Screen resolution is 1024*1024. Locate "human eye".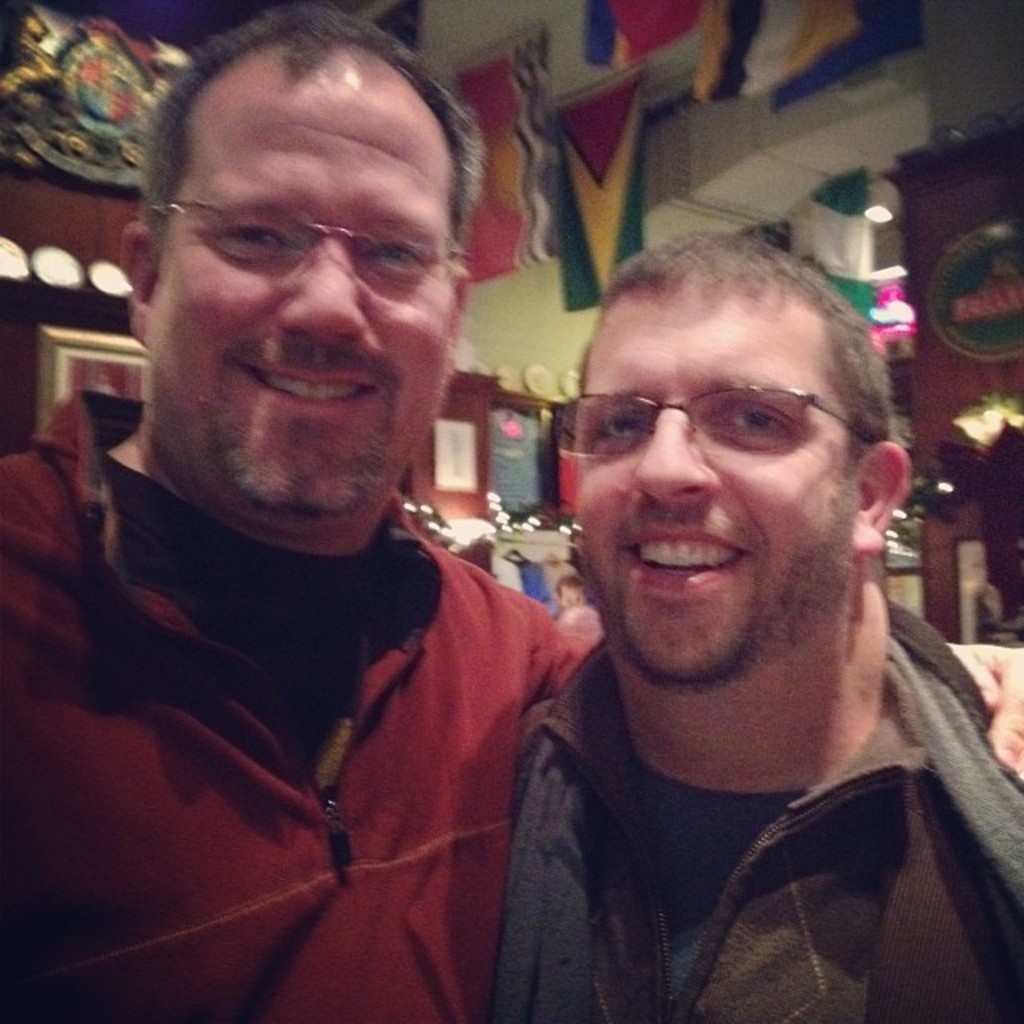
BBox(595, 405, 646, 448).
